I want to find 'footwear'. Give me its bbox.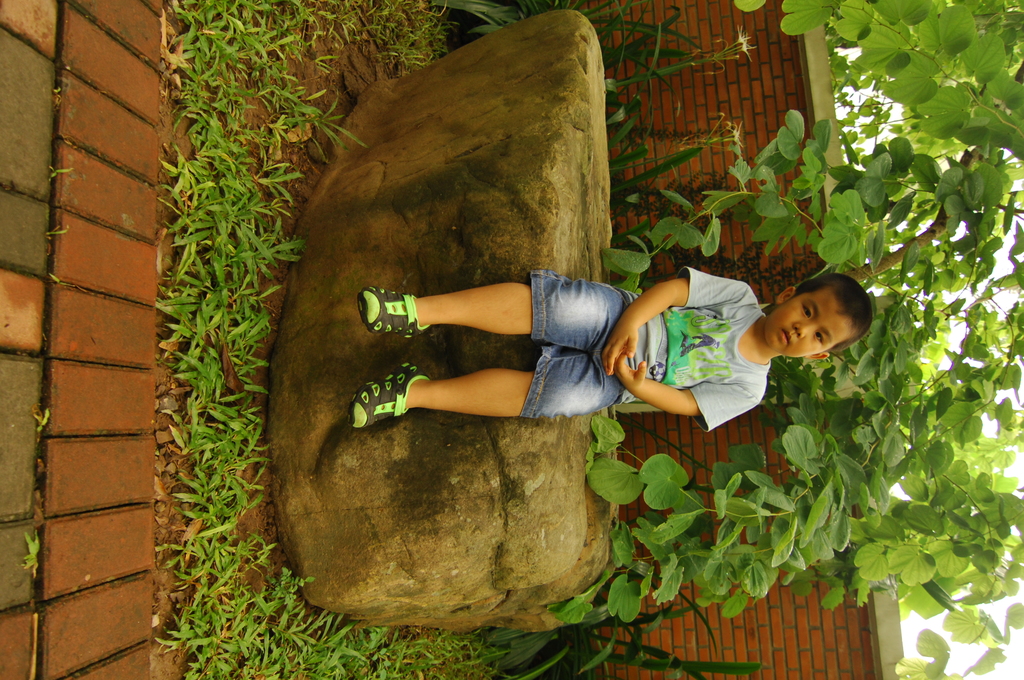
region(357, 285, 431, 341).
